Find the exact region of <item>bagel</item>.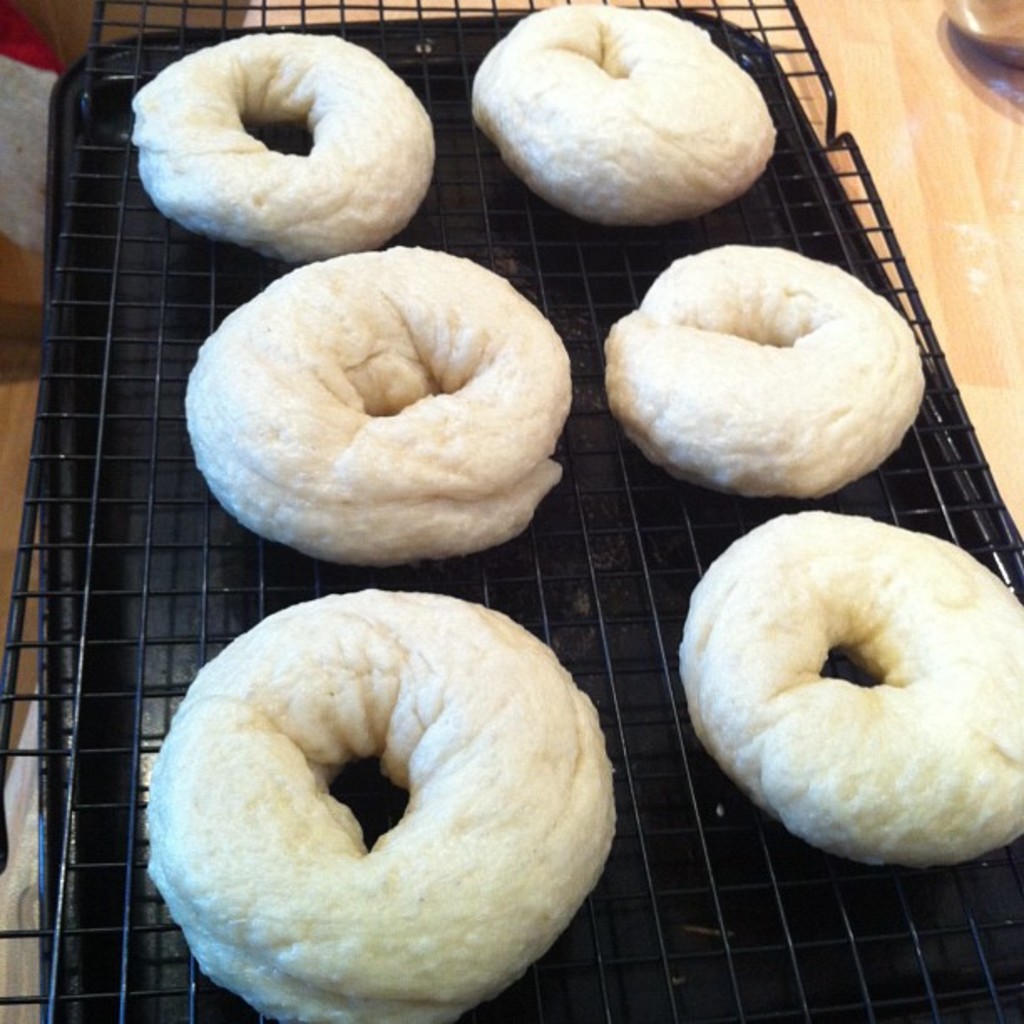
Exact region: region(147, 587, 621, 1022).
